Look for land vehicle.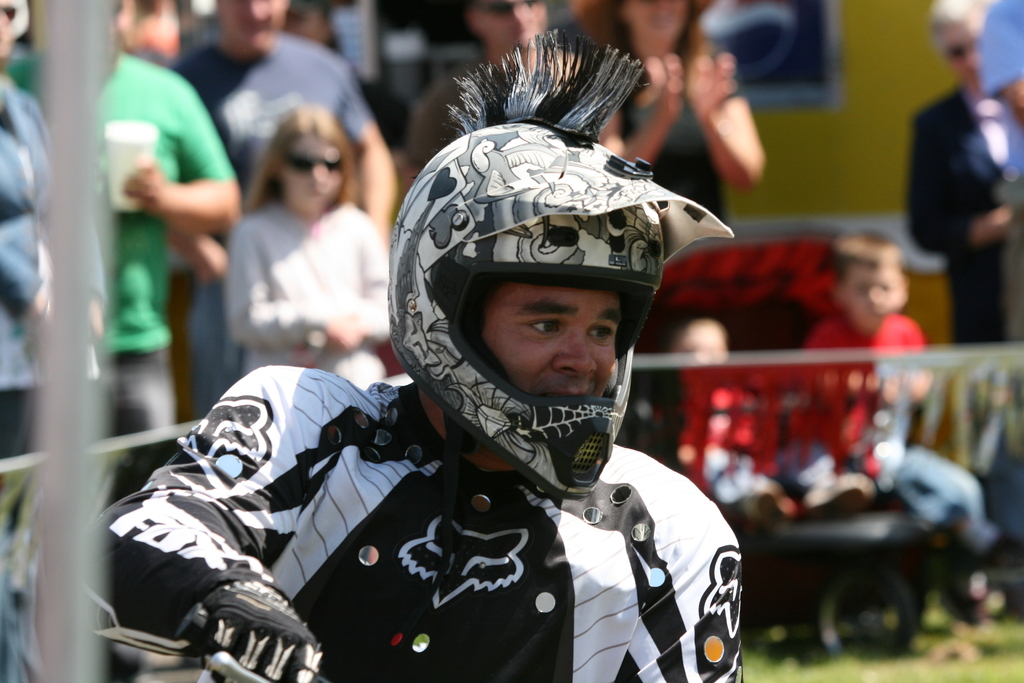
Found: (x1=179, y1=600, x2=332, y2=682).
